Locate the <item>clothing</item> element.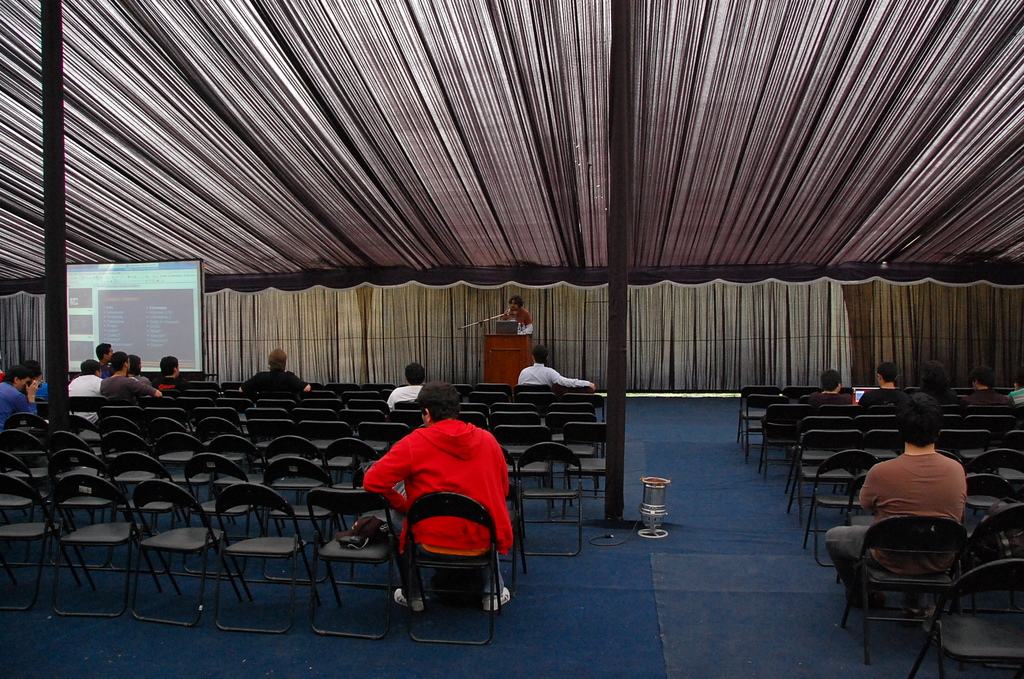
Element bbox: x1=0, y1=380, x2=36, y2=430.
